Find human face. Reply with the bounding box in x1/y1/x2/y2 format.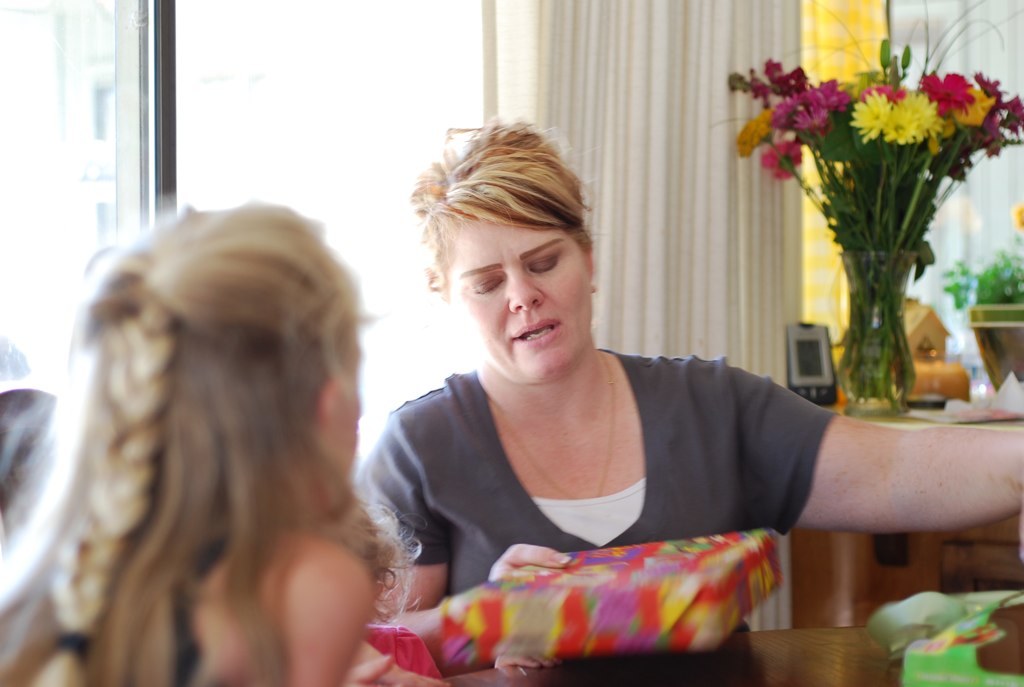
456/226/585/378.
